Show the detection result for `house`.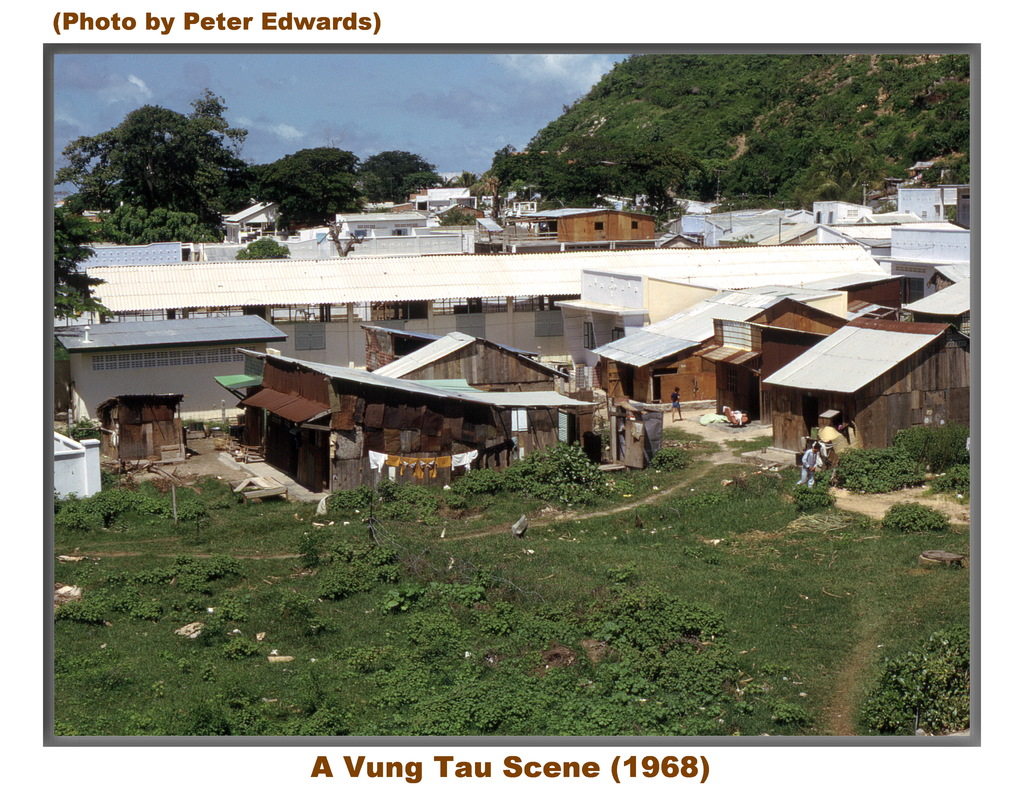
locate(56, 237, 889, 333).
